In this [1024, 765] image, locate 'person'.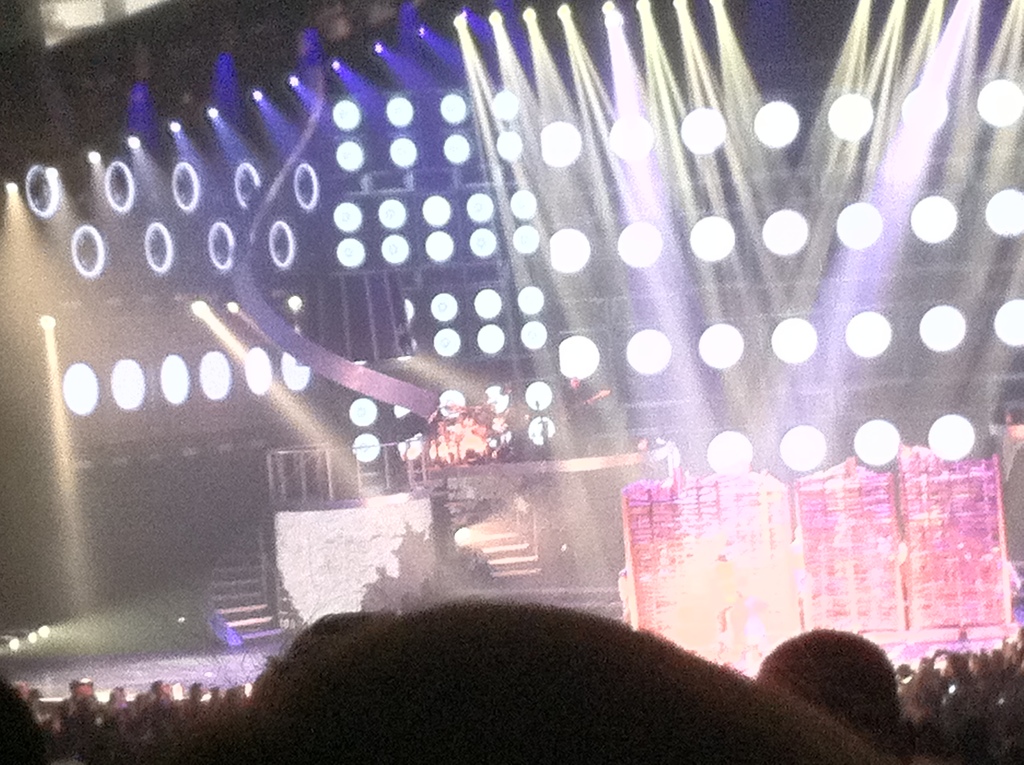
Bounding box: 757,625,907,764.
